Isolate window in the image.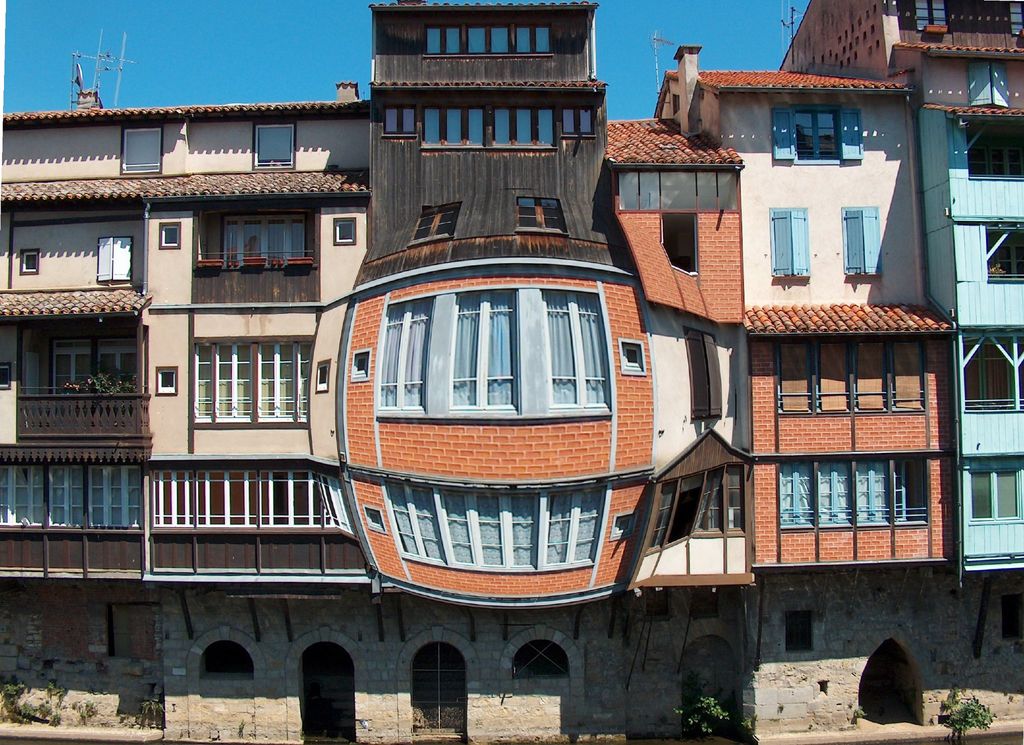
Isolated region: 766:99:867:167.
